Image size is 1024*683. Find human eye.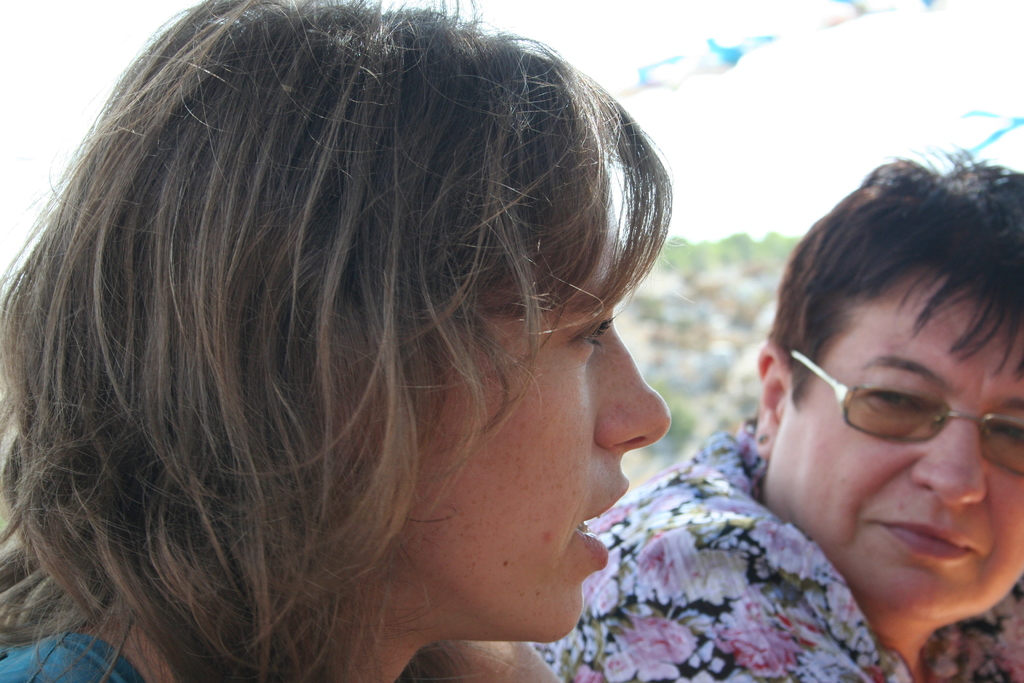
(left=868, top=383, right=974, bottom=458).
